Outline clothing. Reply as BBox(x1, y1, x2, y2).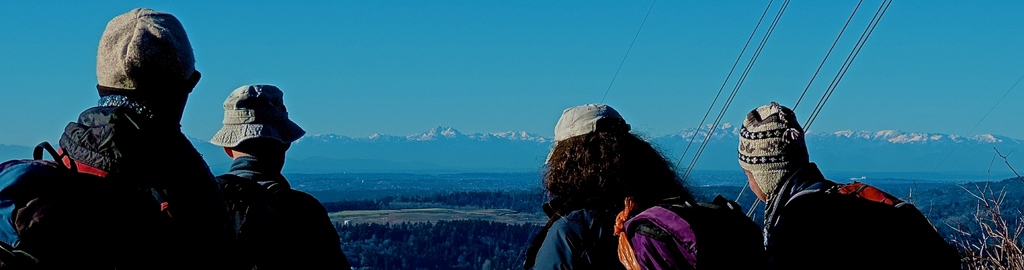
BBox(0, 97, 242, 269).
